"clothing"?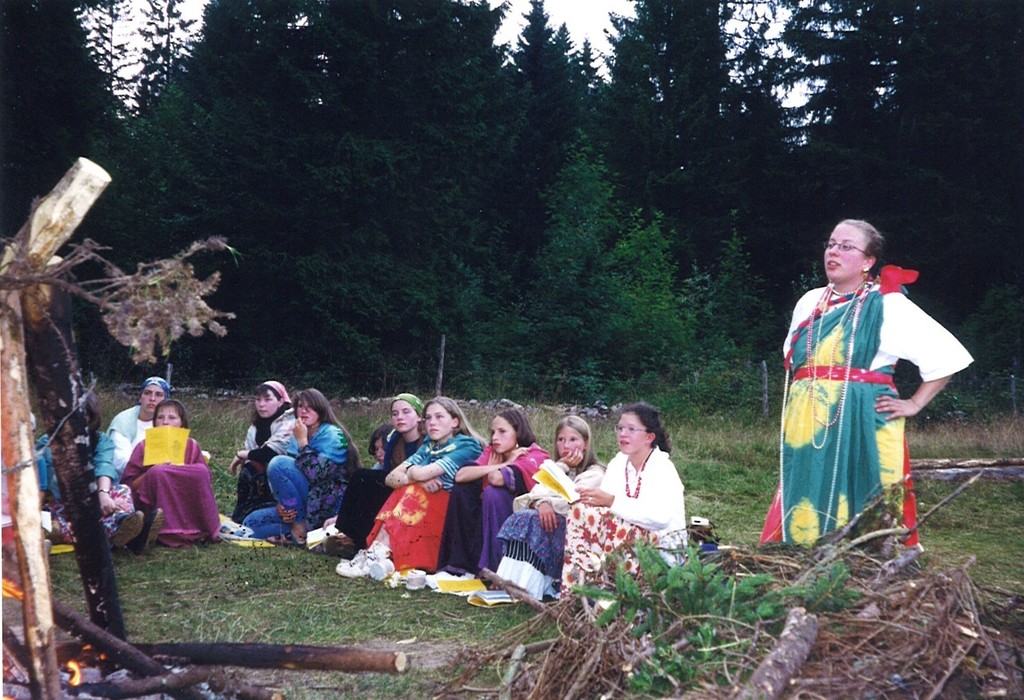
select_region(559, 443, 688, 600)
